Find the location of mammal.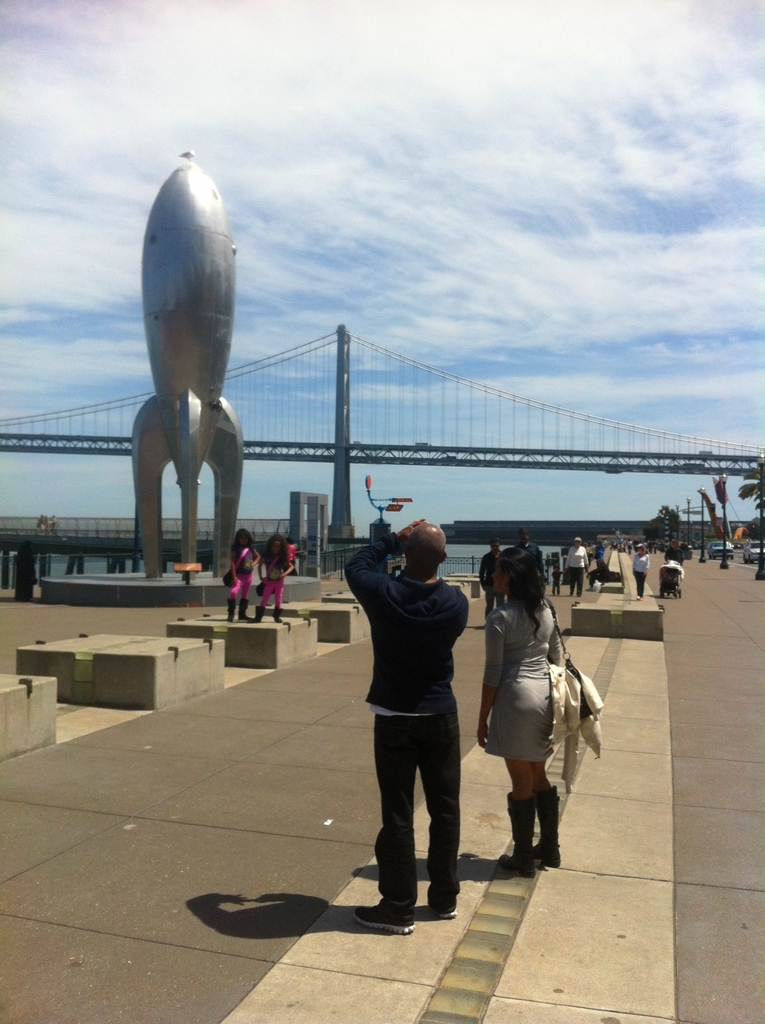
Location: x1=229 y1=525 x2=261 y2=620.
